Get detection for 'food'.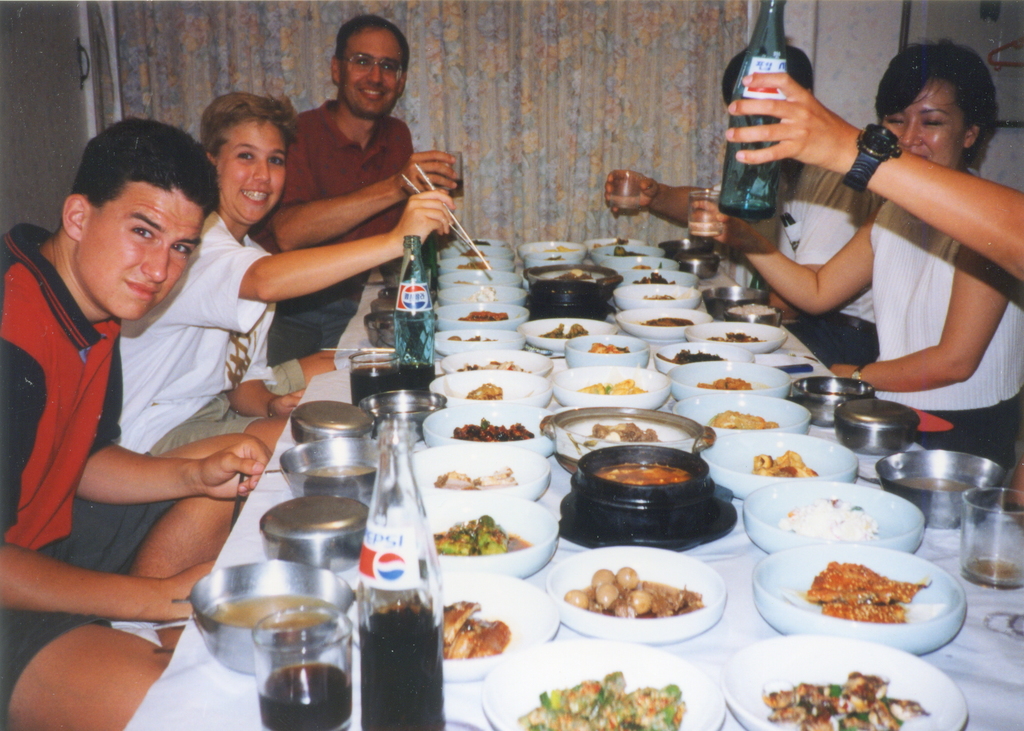
Detection: 584/340/627/354.
